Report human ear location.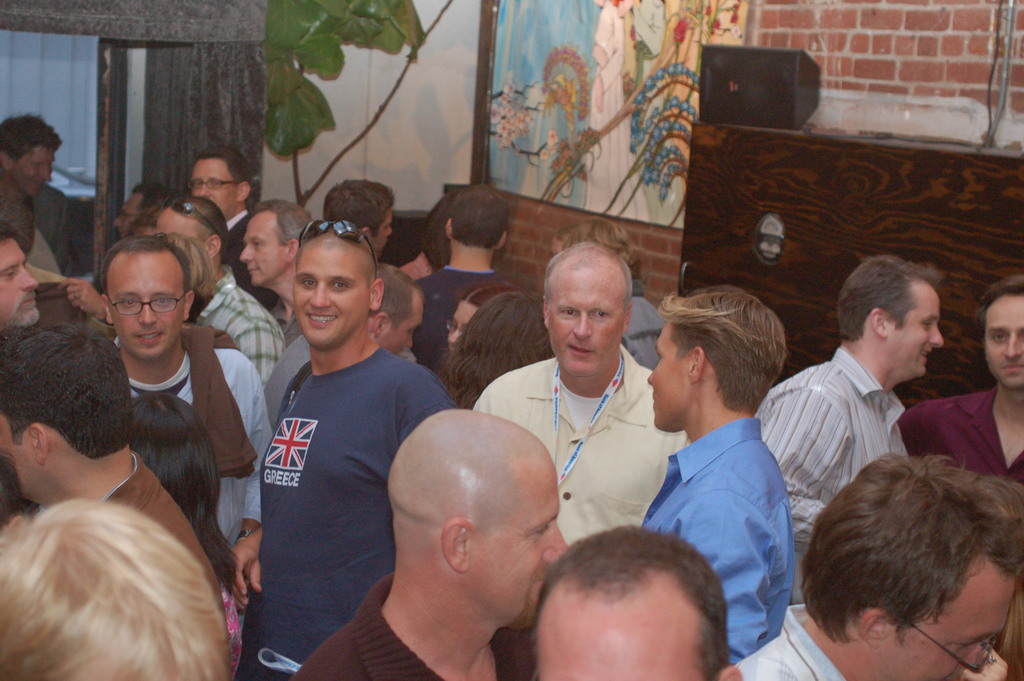
Report: 538,296,546,324.
